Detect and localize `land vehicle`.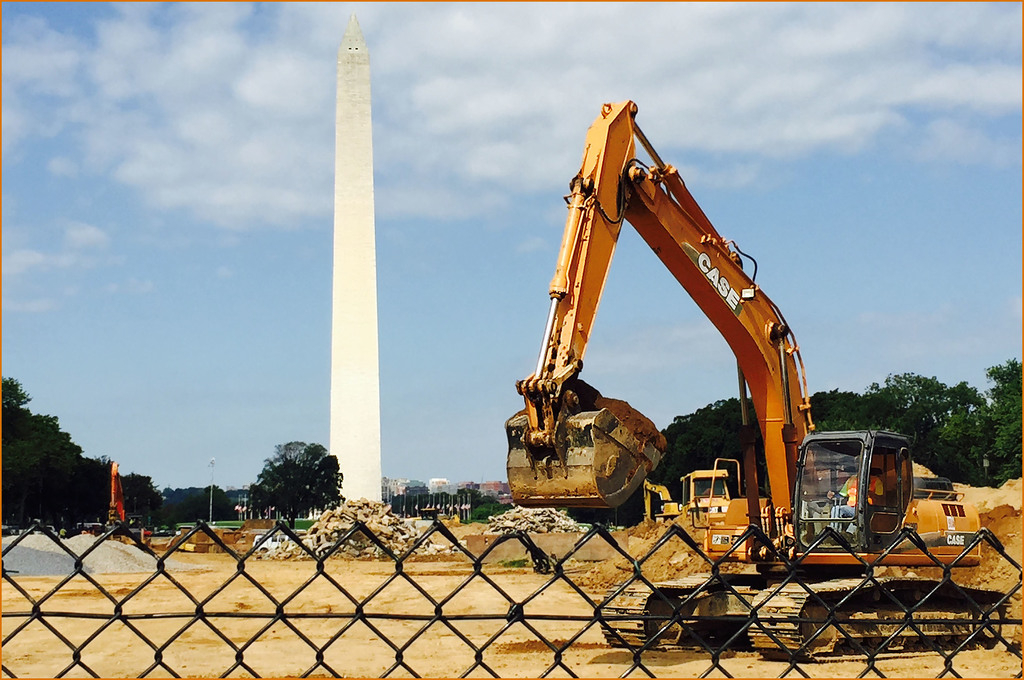
Localized at rect(506, 105, 1010, 661).
